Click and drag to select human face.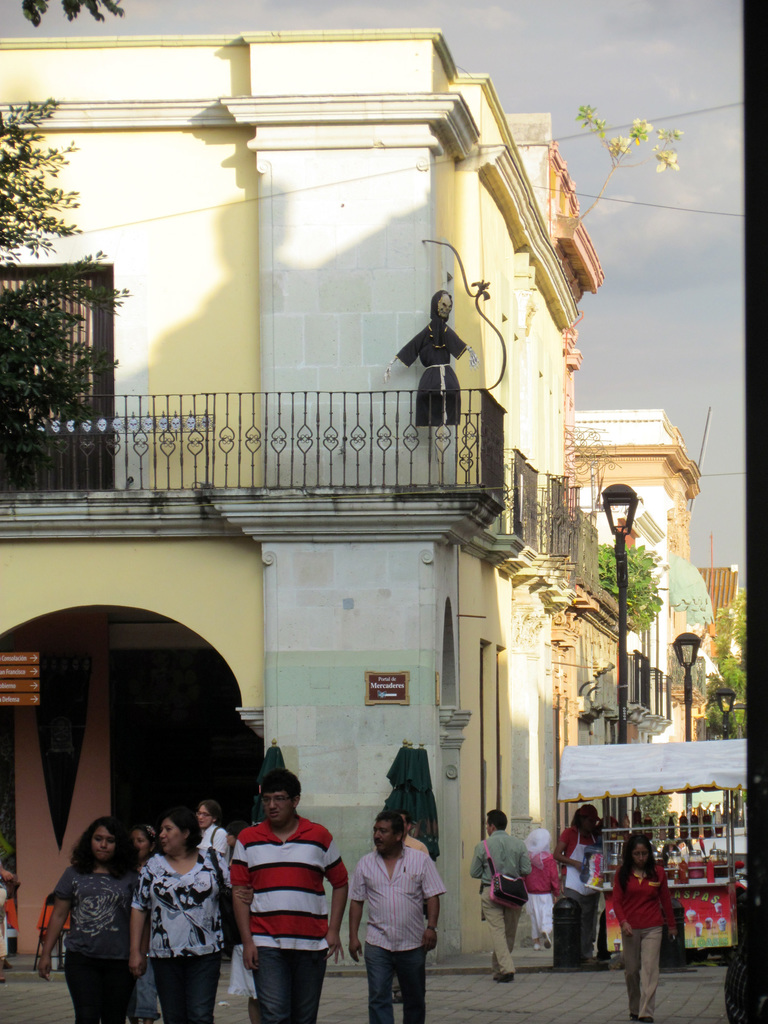
Selection: box(630, 841, 652, 867).
